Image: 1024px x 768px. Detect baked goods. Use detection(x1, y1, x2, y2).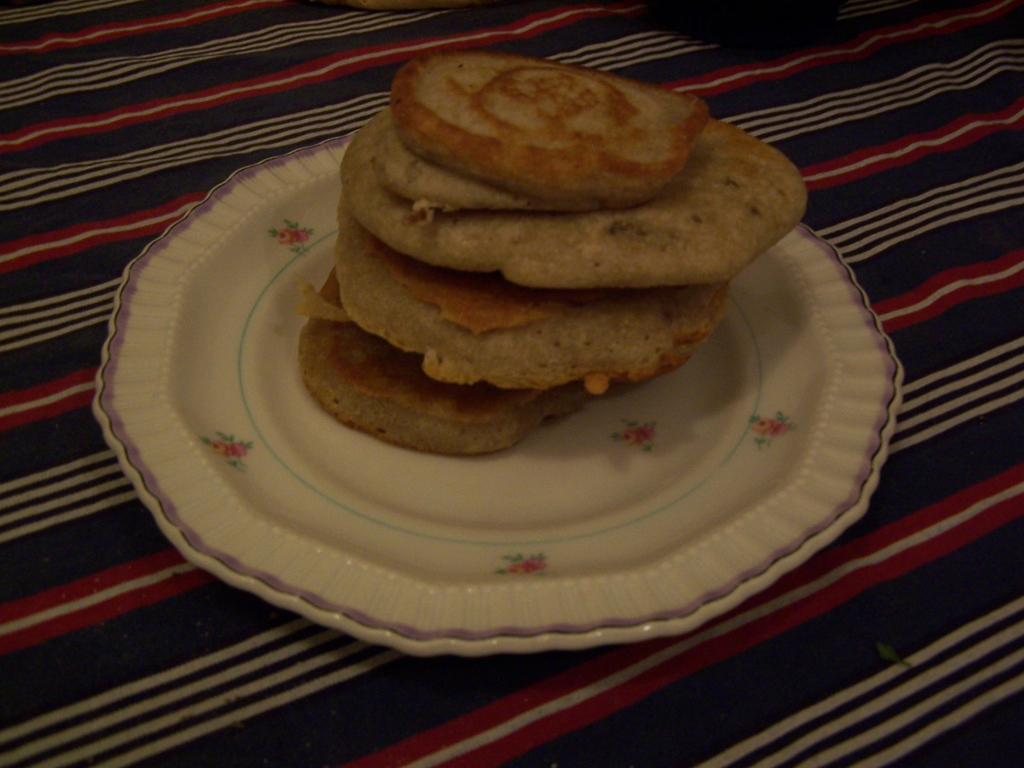
detection(291, 52, 817, 456).
